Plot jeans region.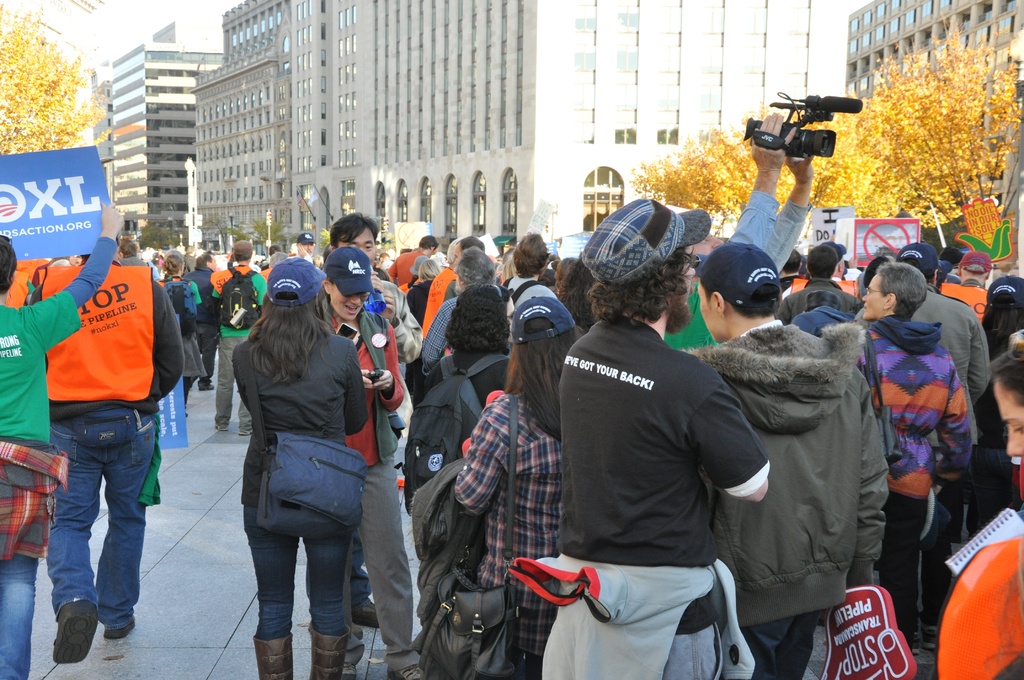
Plotted at (243,502,351,643).
